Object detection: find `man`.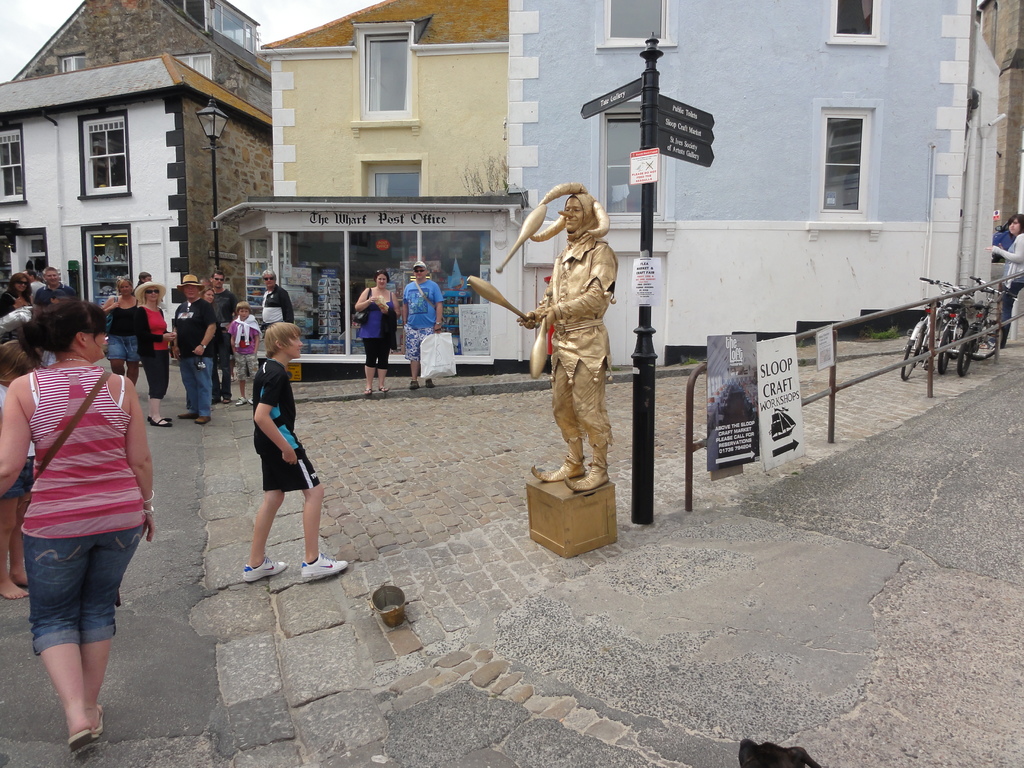
[27, 301, 63, 374].
